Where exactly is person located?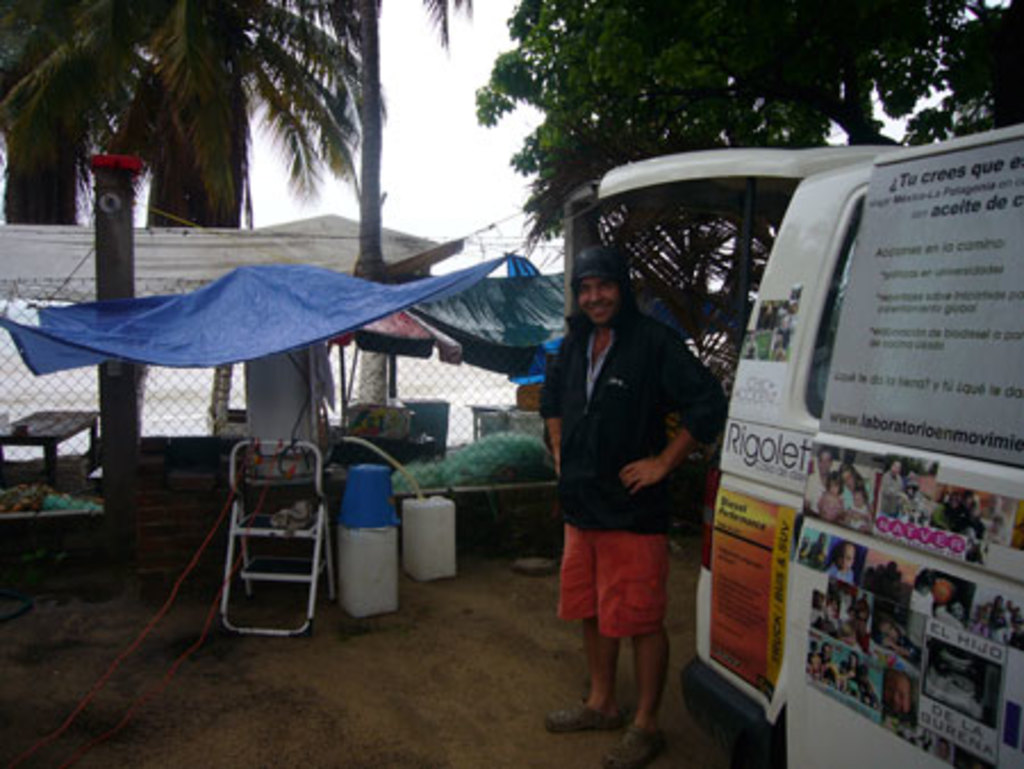
Its bounding box is box=[537, 218, 705, 746].
